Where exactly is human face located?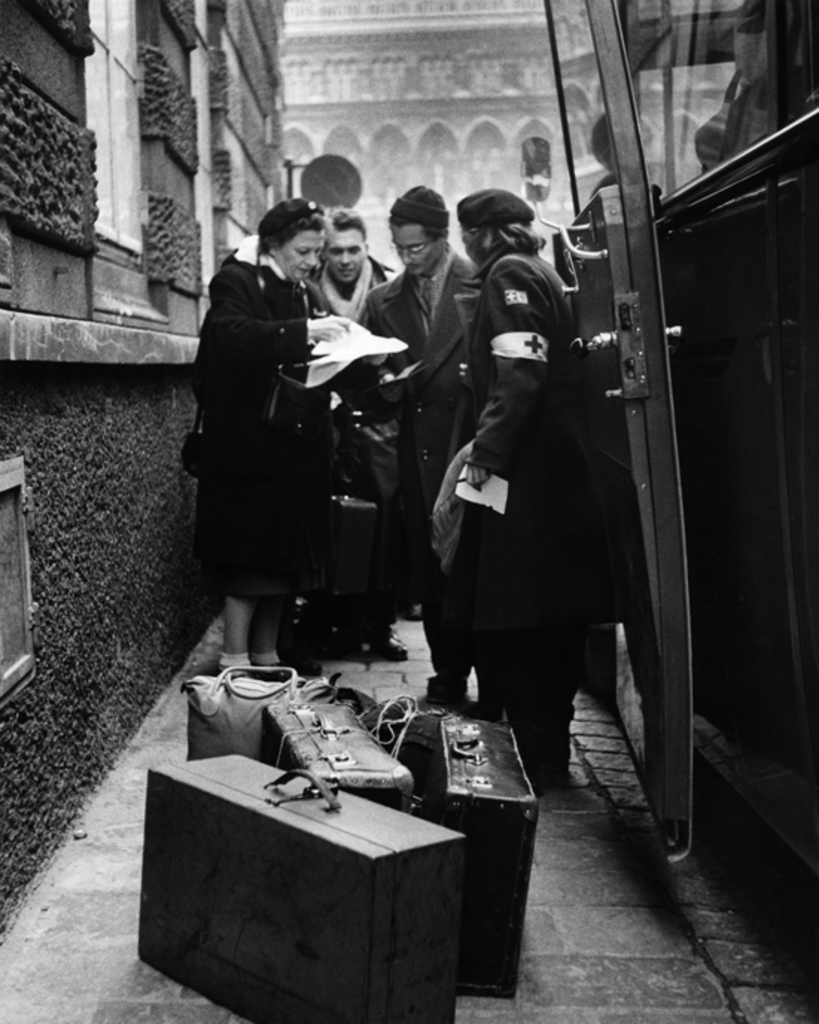
Its bounding box is l=325, t=229, r=365, b=284.
